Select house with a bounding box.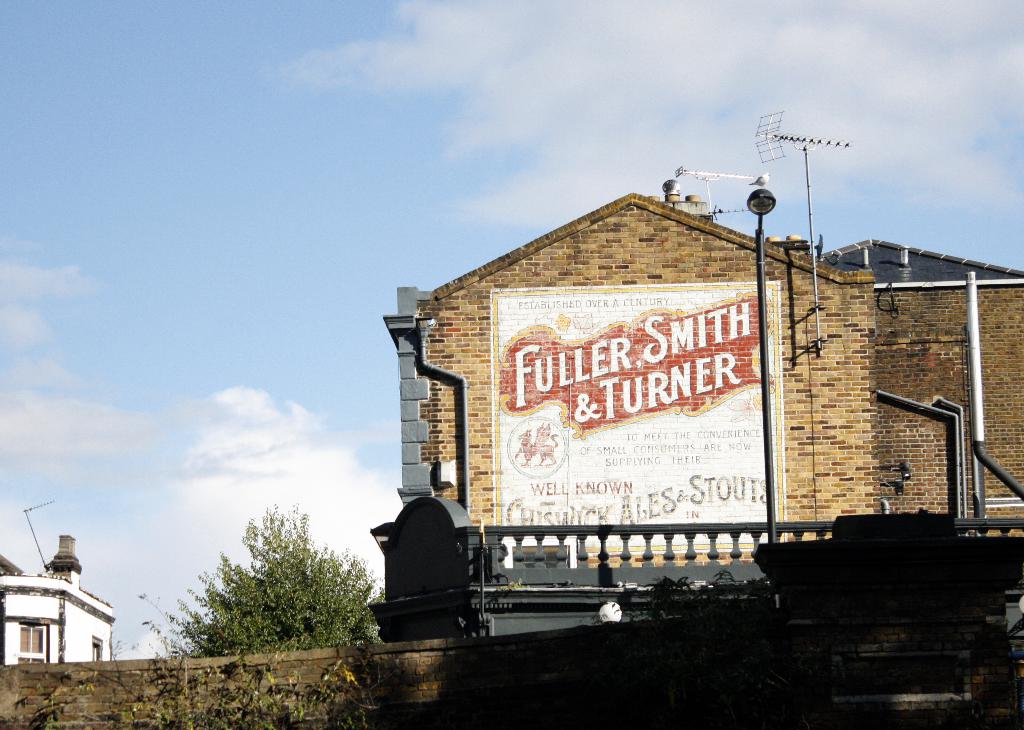
{"x1": 0, "y1": 533, "x2": 117, "y2": 666}.
